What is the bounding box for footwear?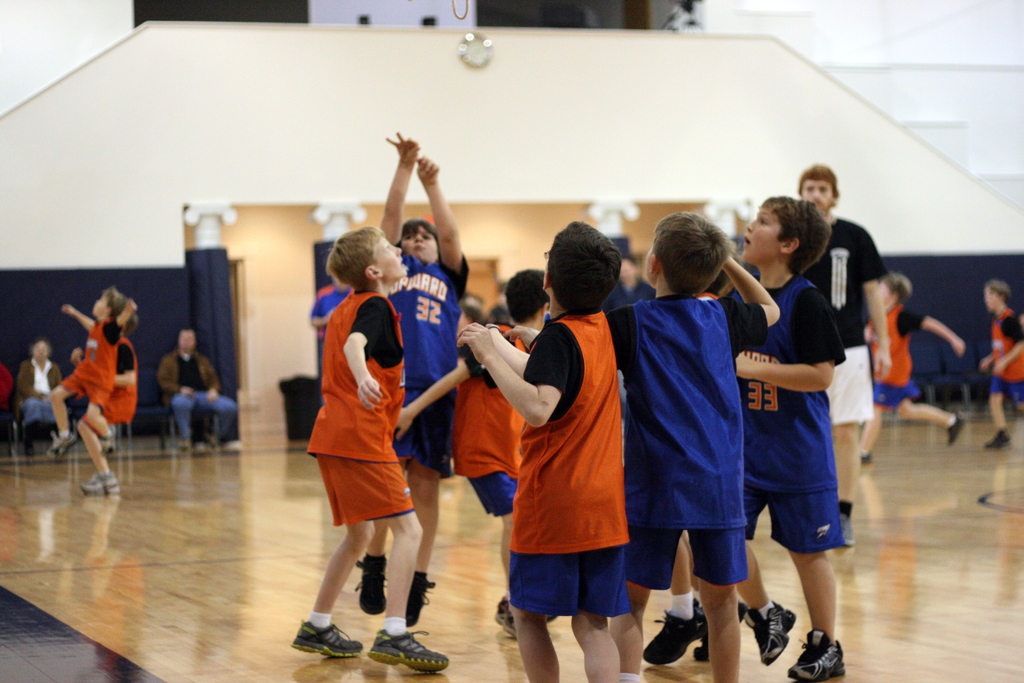
x1=949, y1=410, x2=970, y2=444.
